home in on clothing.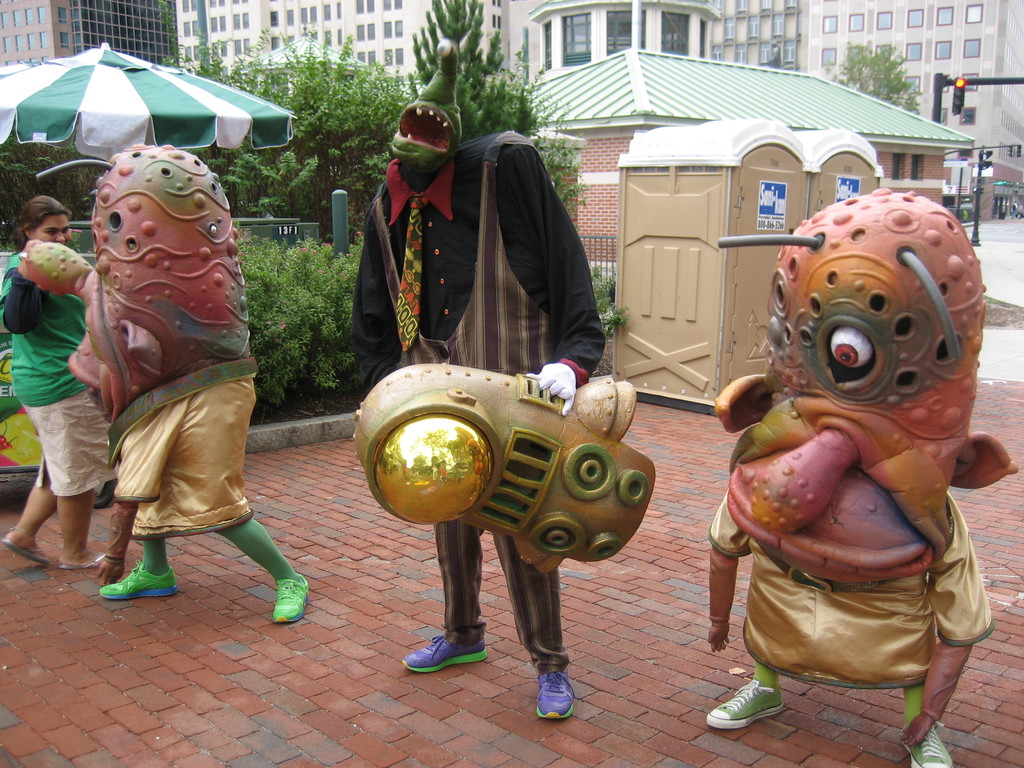
Homed in at {"left": 0, "top": 244, "right": 119, "bottom": 503}.
